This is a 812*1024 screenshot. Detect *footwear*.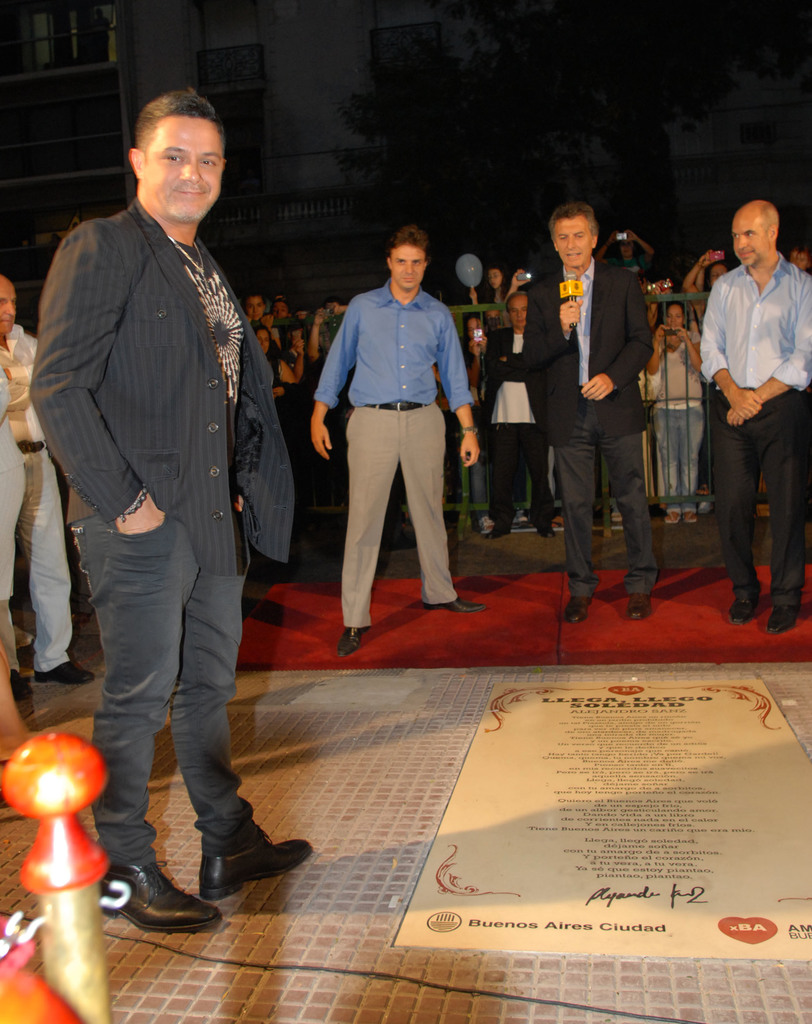
left=731, top=588, right=757, bottom=620.
